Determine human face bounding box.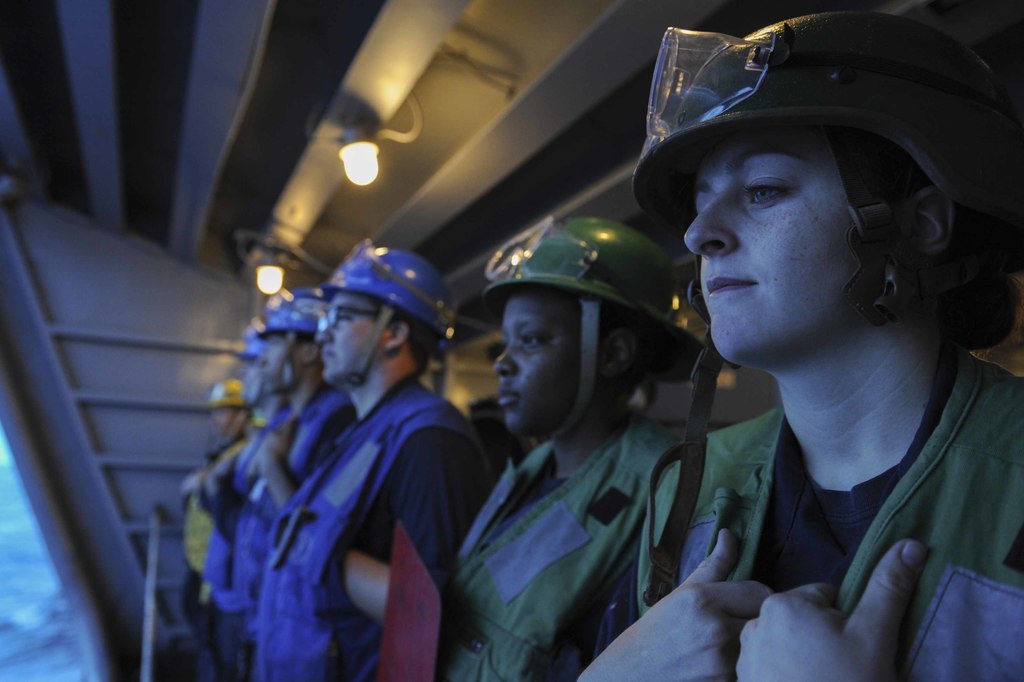
Determined: Rect(675, 115, 945, 369).
